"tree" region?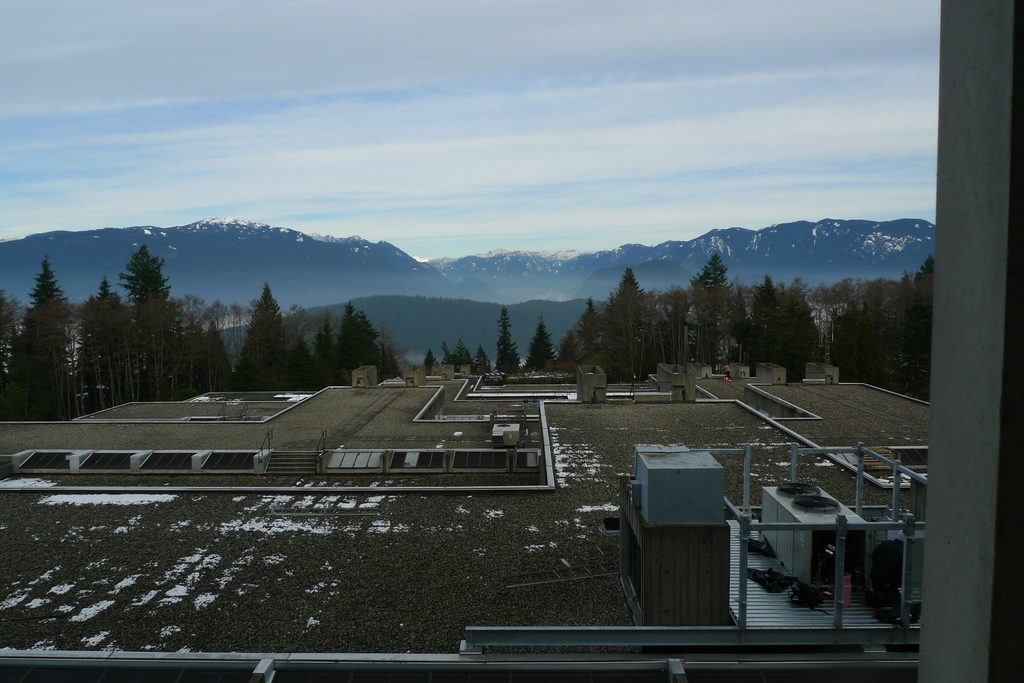
<bbox>779, 283, 810, 386</bbox>
